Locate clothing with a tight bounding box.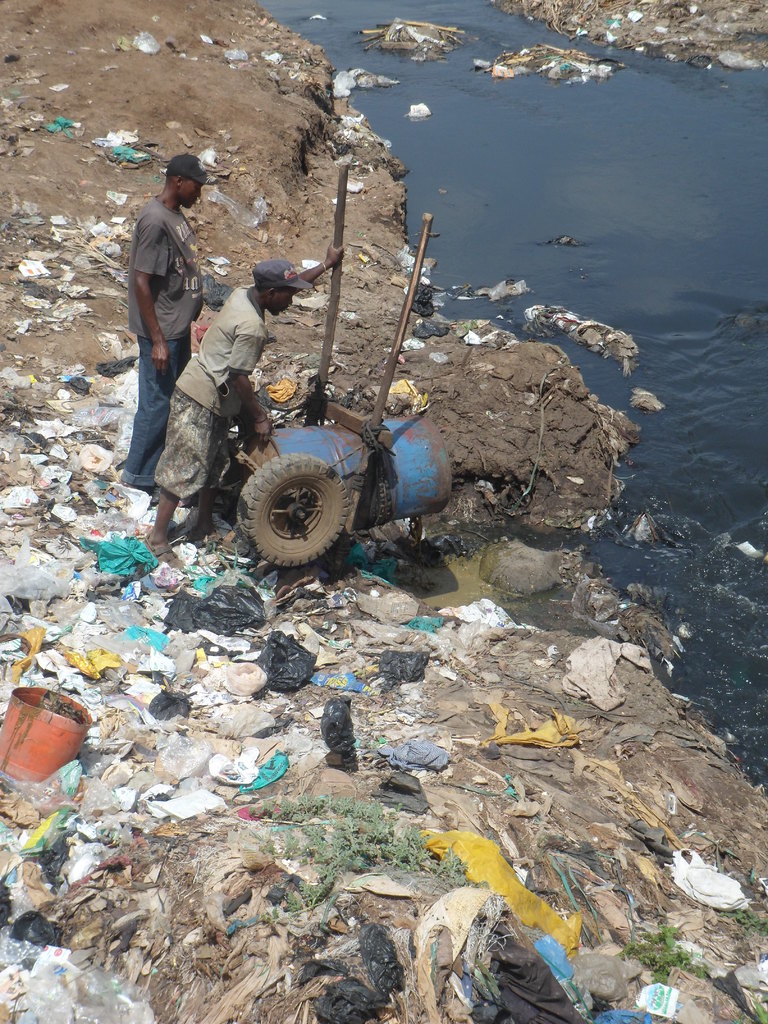
(152, 282, 268, 497).
